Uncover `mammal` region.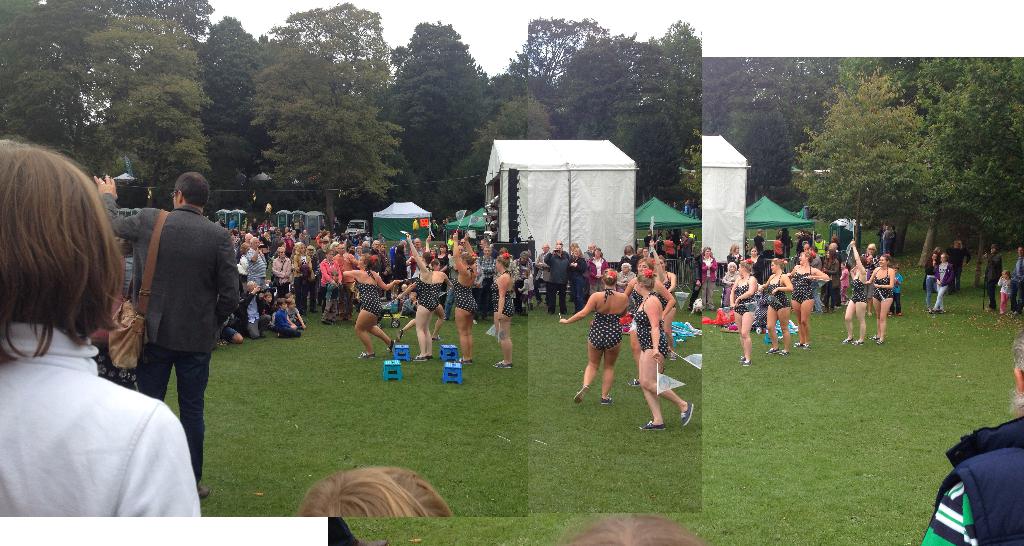
Uncovered: 922,323,1023,545.
